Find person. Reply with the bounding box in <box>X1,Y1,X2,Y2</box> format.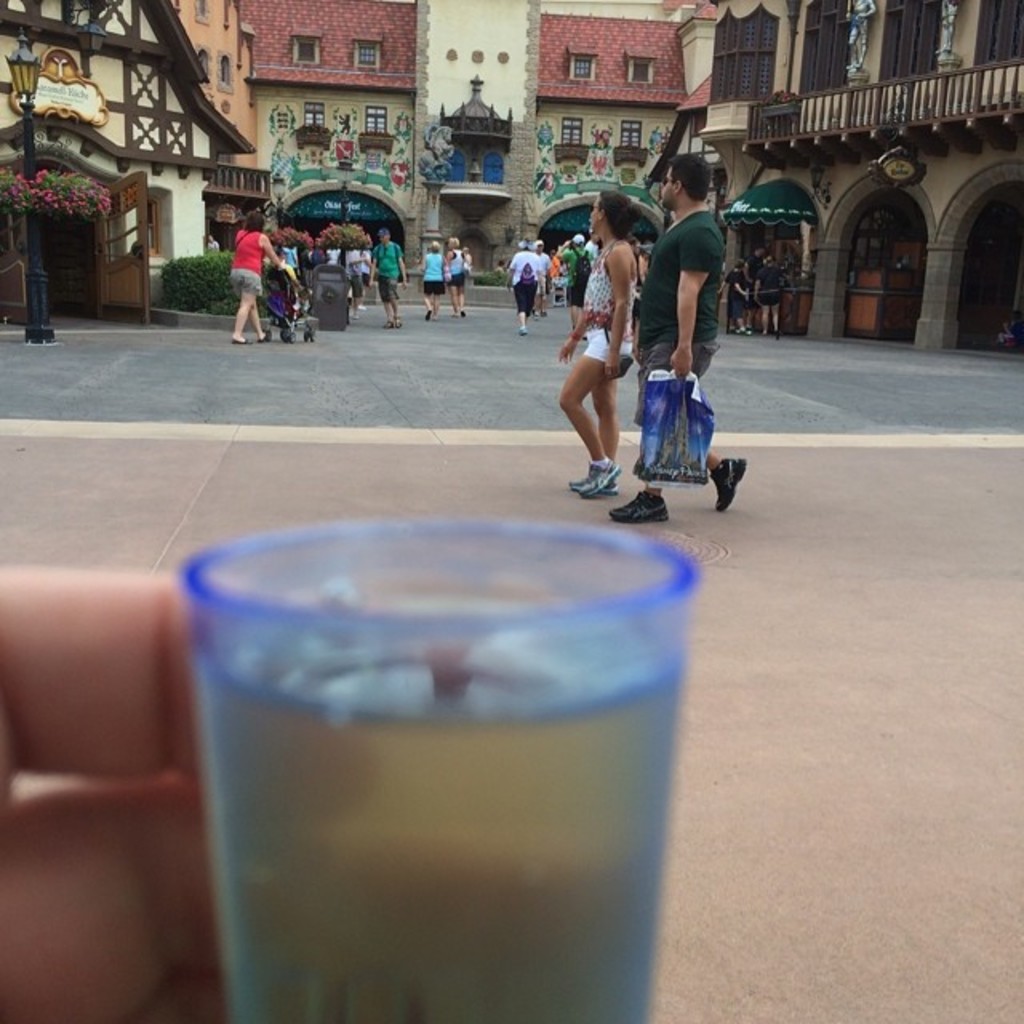
<box>499,230,541,336</box>.
